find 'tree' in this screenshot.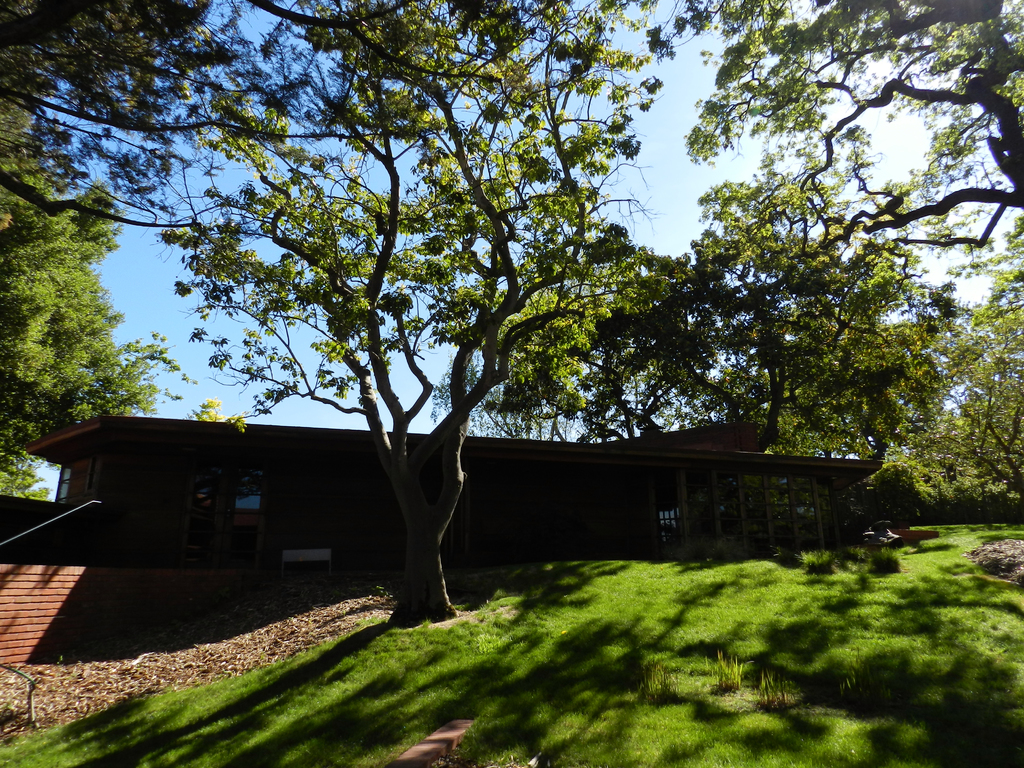
The bounding box for 'tree' is [left=128, top=33, right=666, bottom=601].
